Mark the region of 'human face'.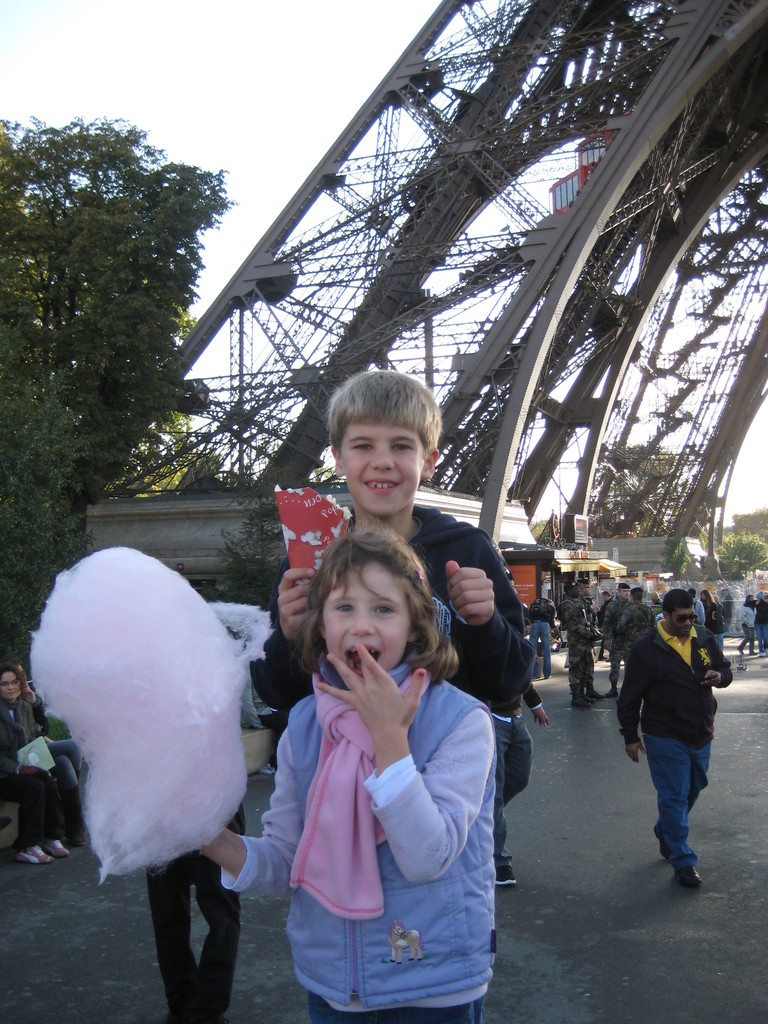
Region: box(336, 415, 422, 522).
